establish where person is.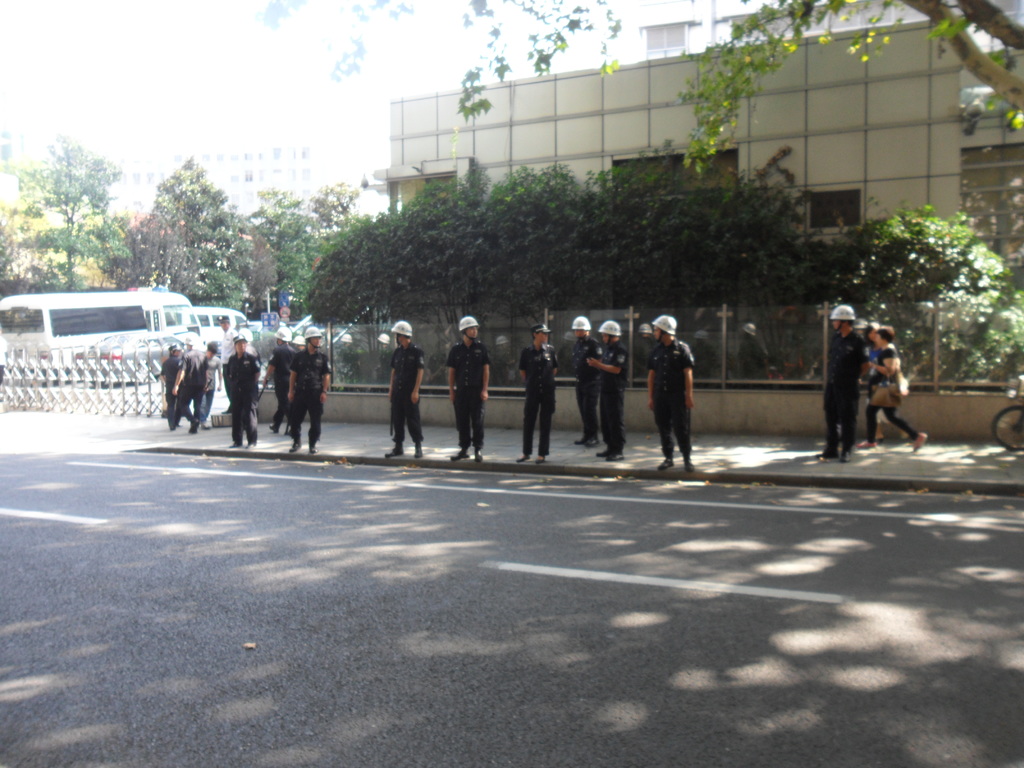
Established at crop(291, 323, 335, 453).
